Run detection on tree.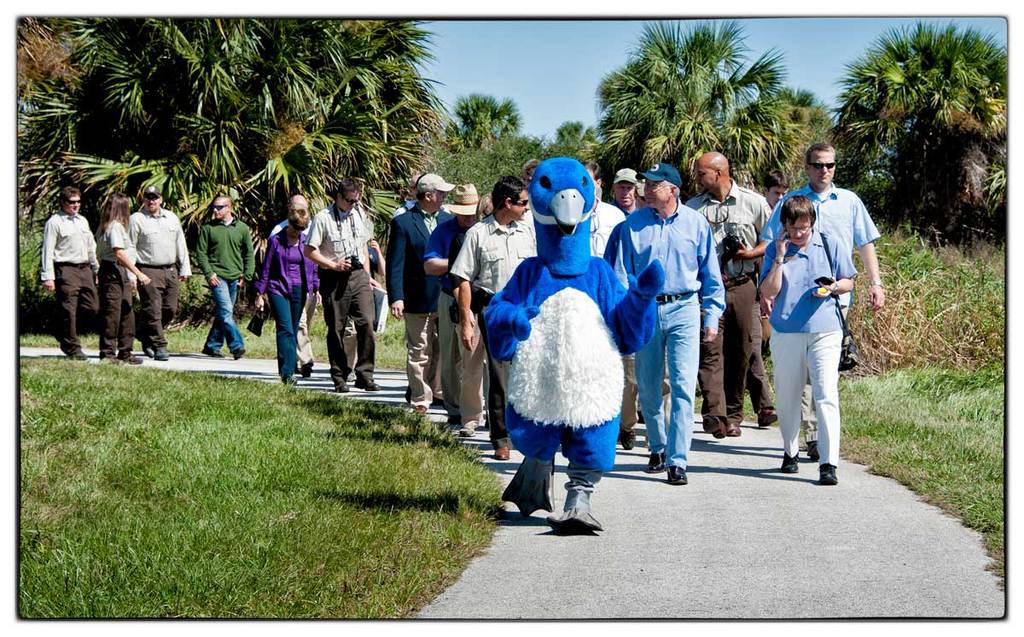
Result: <bbox>434, 71, 520, 162</bbox>.
